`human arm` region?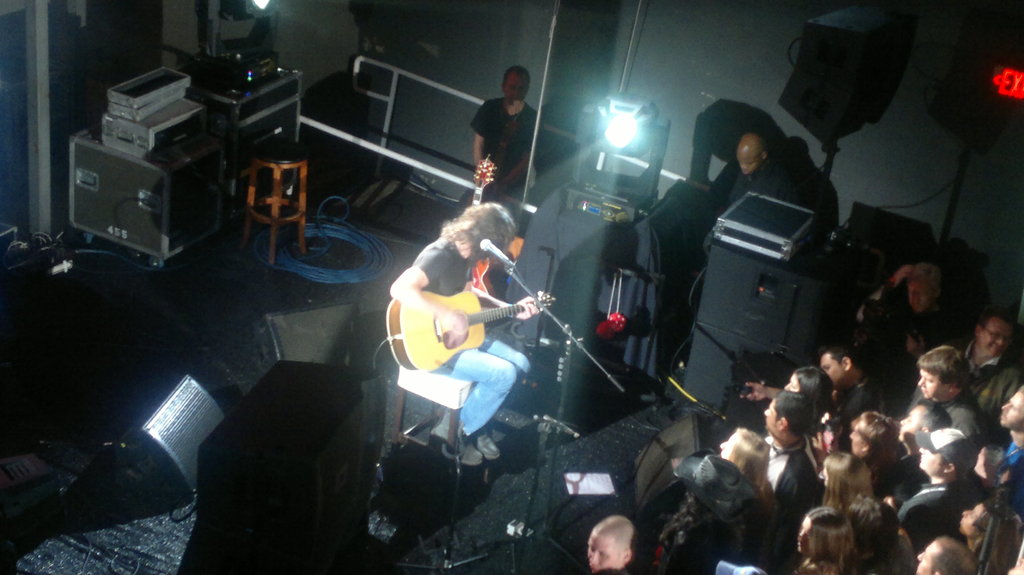
left=744, top=381, right=794, bottom=398
